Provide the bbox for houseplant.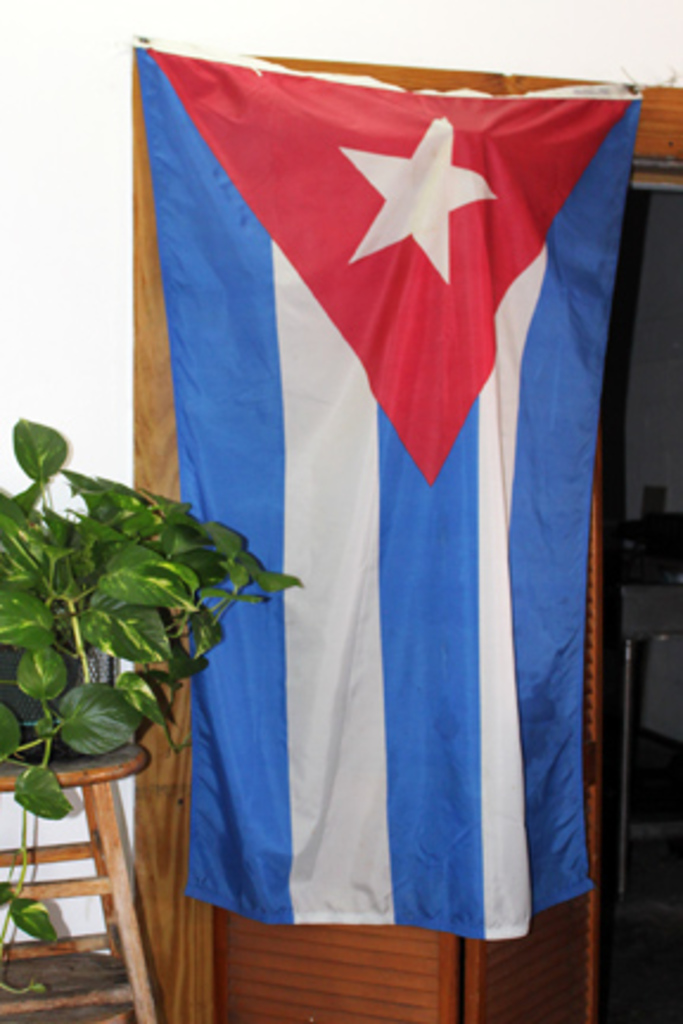
[x1=0, y1=408, x2=299, y2=1003].
